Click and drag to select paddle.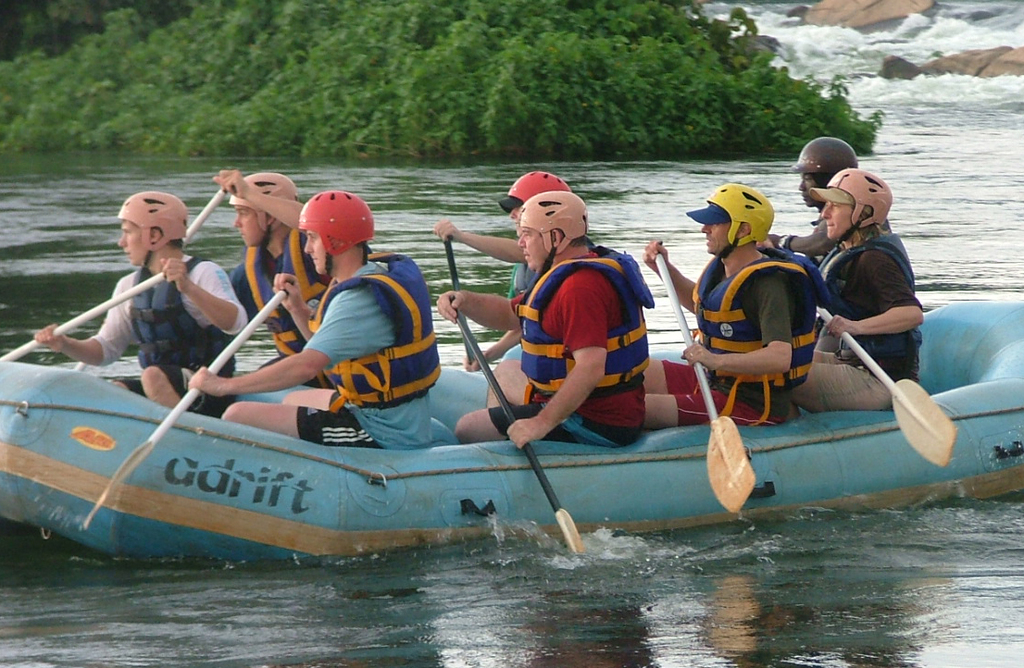
Selection: x1=0 y1=272 x2=162 y2=361.
